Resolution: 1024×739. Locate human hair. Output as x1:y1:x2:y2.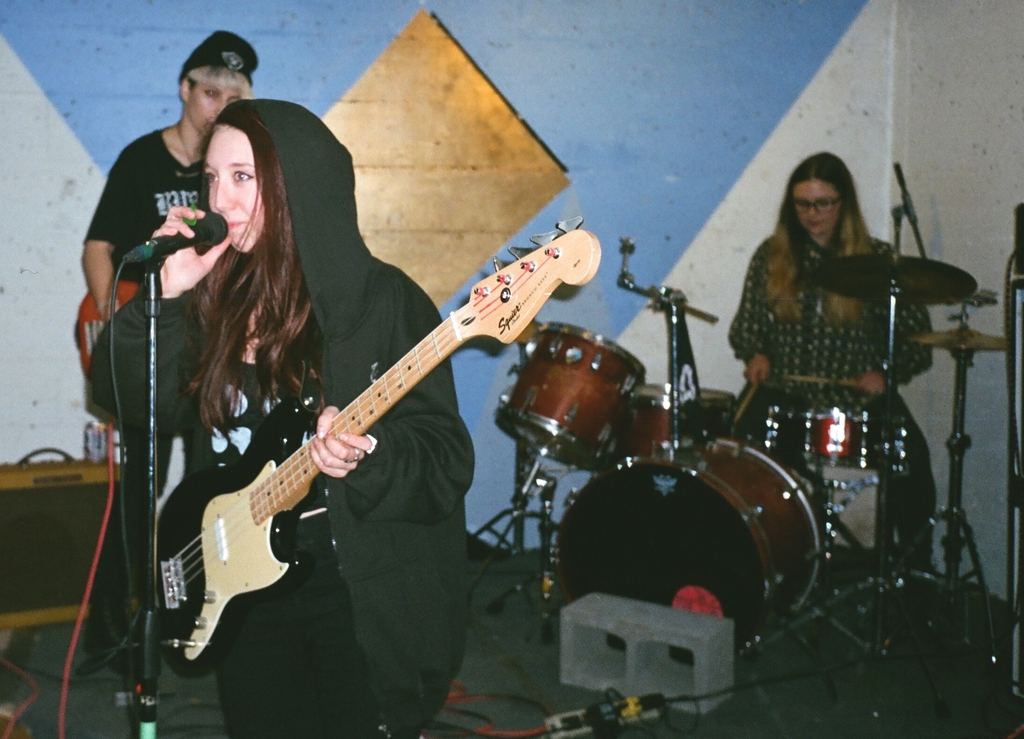
771:148:888:305.
